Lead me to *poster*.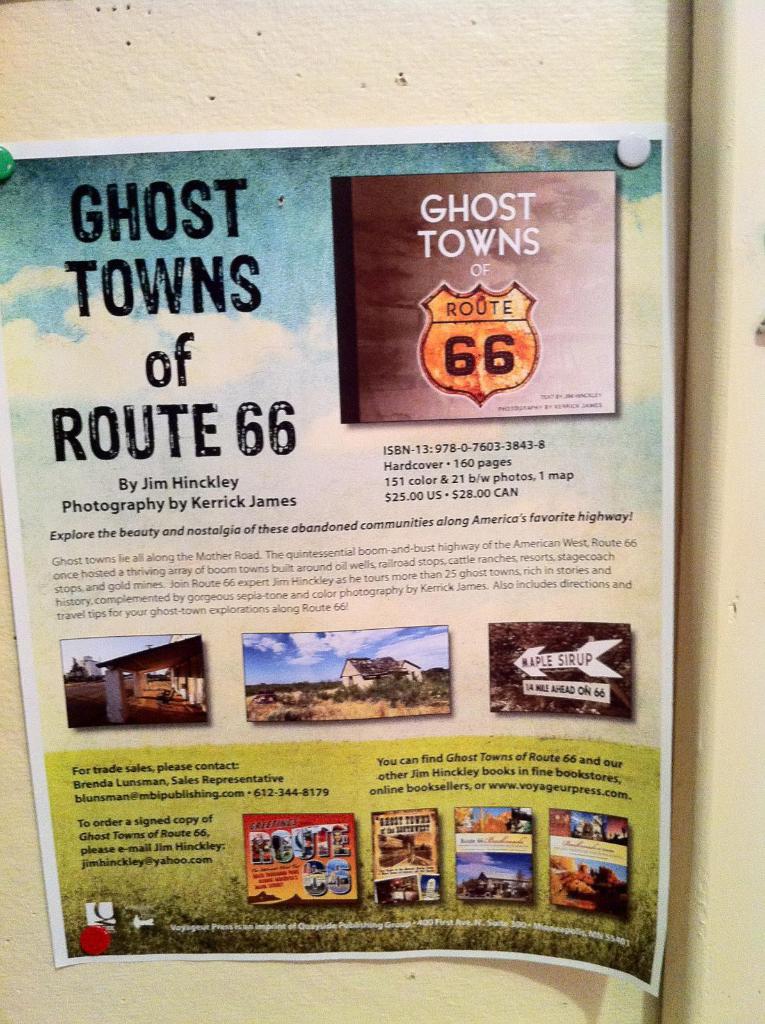
Lead to <region>0, 131, 670, 1002</region>.
